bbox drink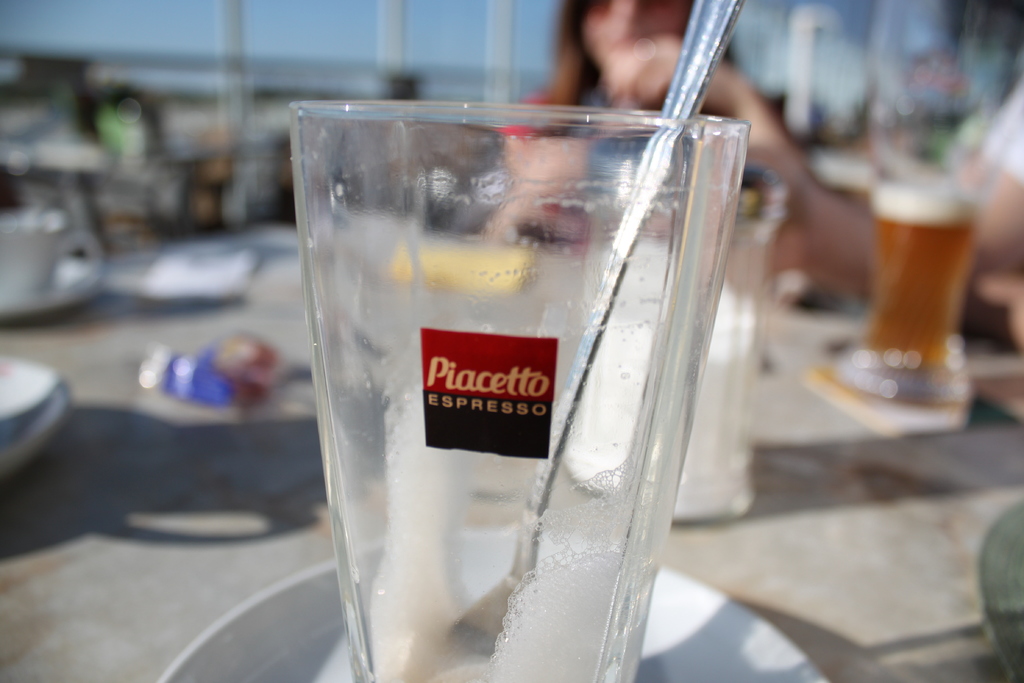
select_region(852, 189, 982, 403)
